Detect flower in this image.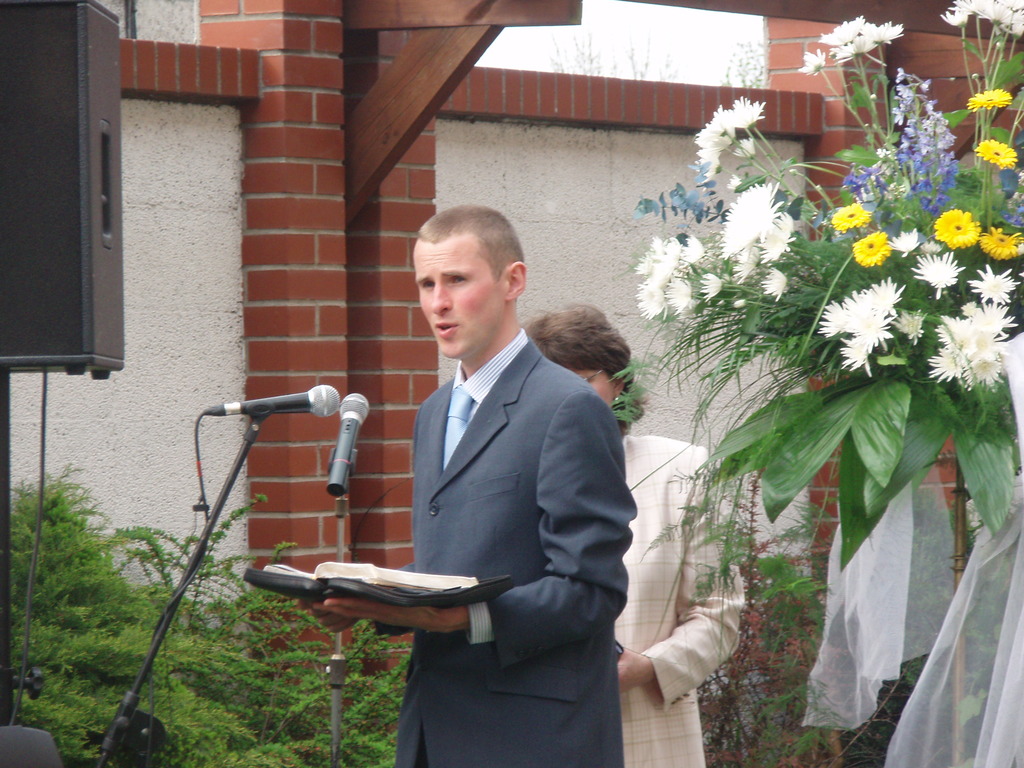
Detection: (854,229,893,269).
